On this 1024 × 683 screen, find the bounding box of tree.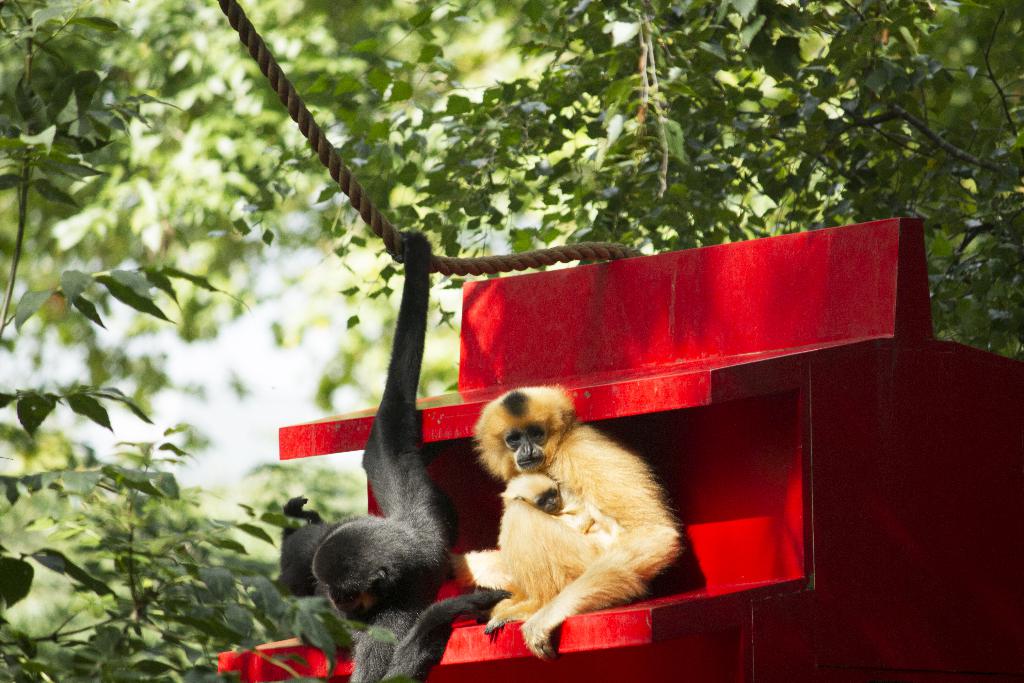
Bounding box: <box>0,0,999,682</box>.
